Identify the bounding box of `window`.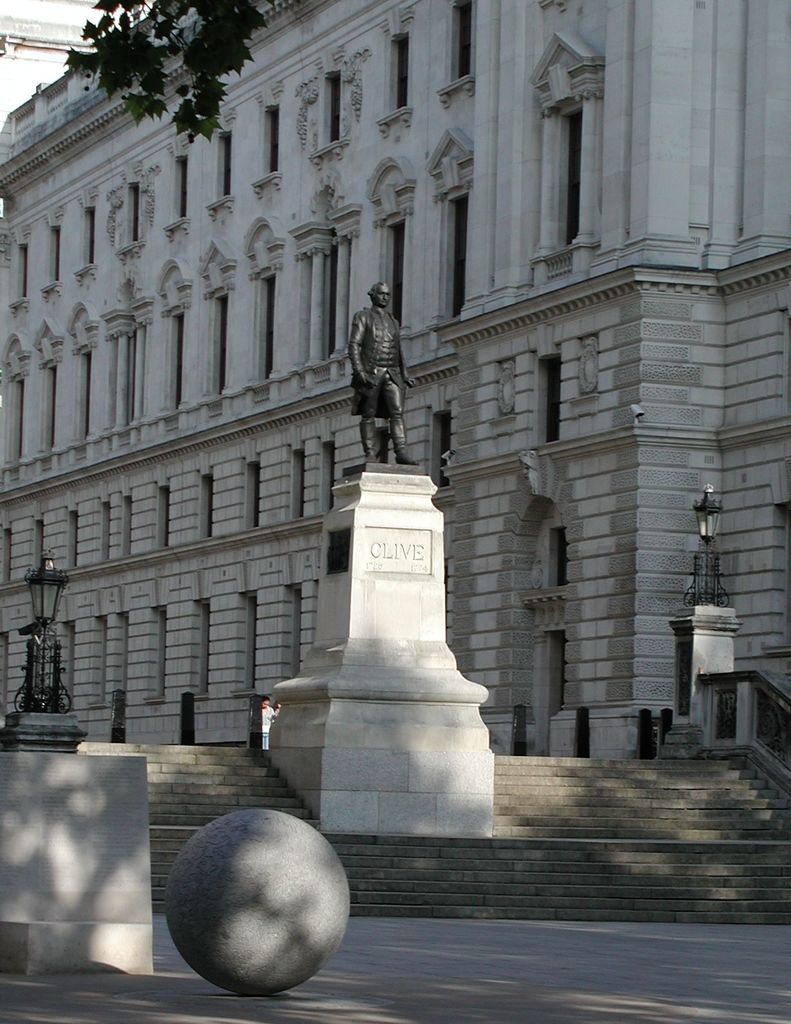
bbox=[97, 283, 150, 442].
